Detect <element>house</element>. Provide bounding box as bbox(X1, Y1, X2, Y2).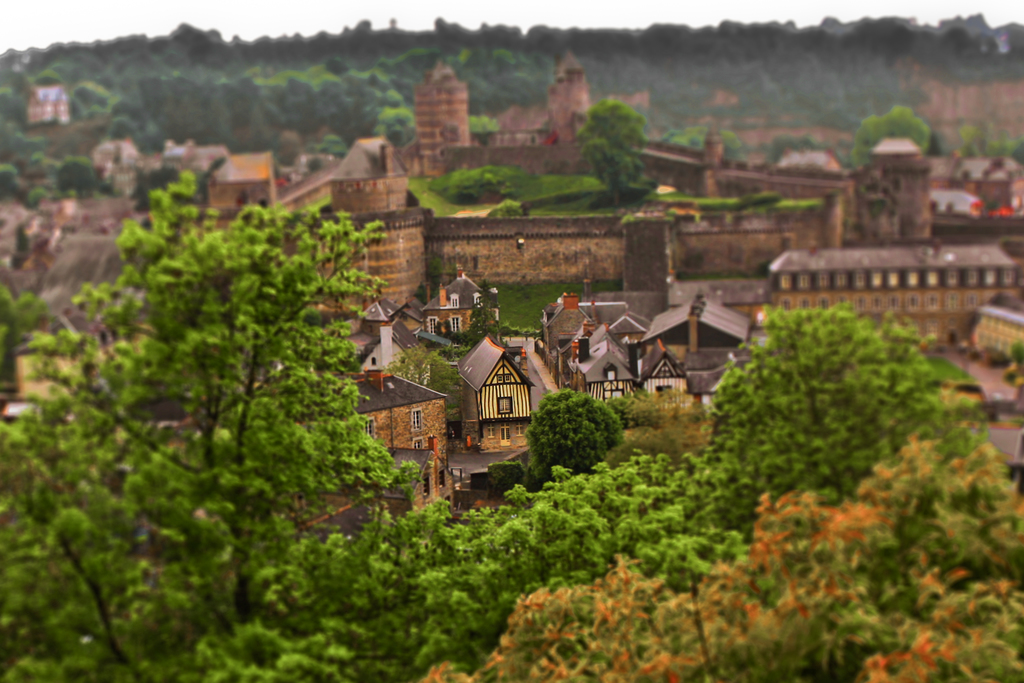
bbox(200, 152, 282, 224).
